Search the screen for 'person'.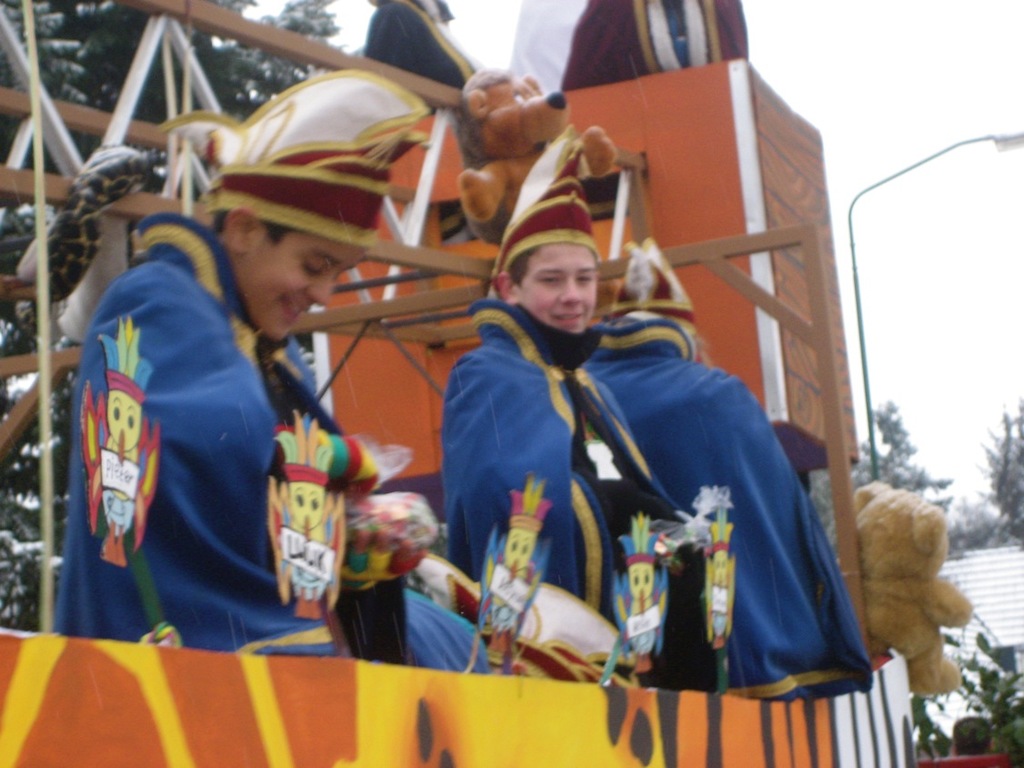
Found at 75:61:427:652.
